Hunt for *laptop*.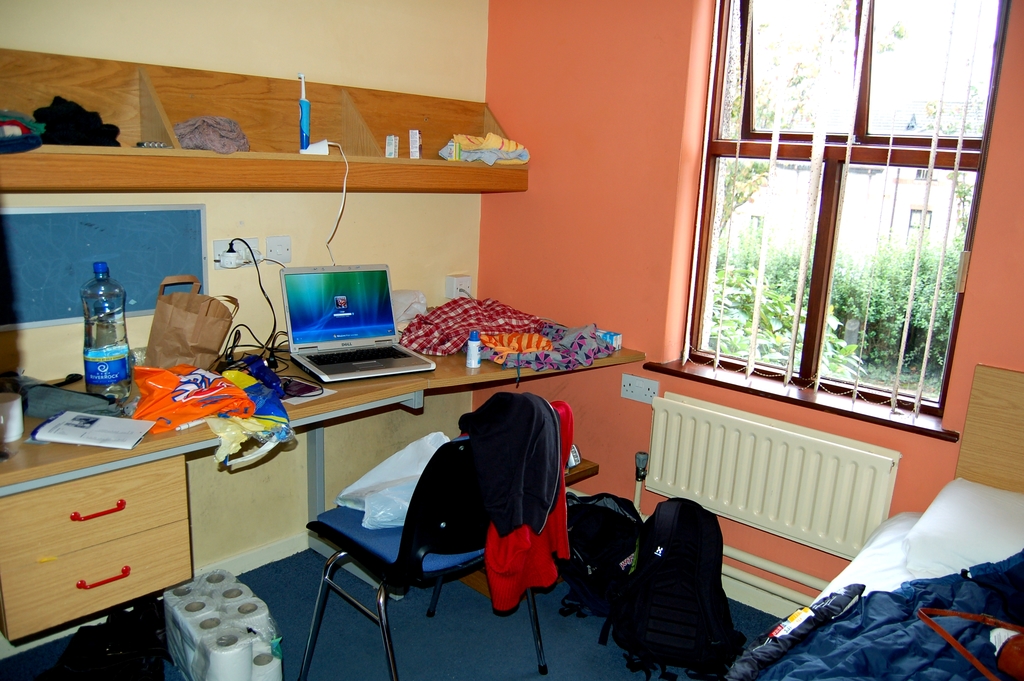
Hunted down at 280, 274, 436, 383.
